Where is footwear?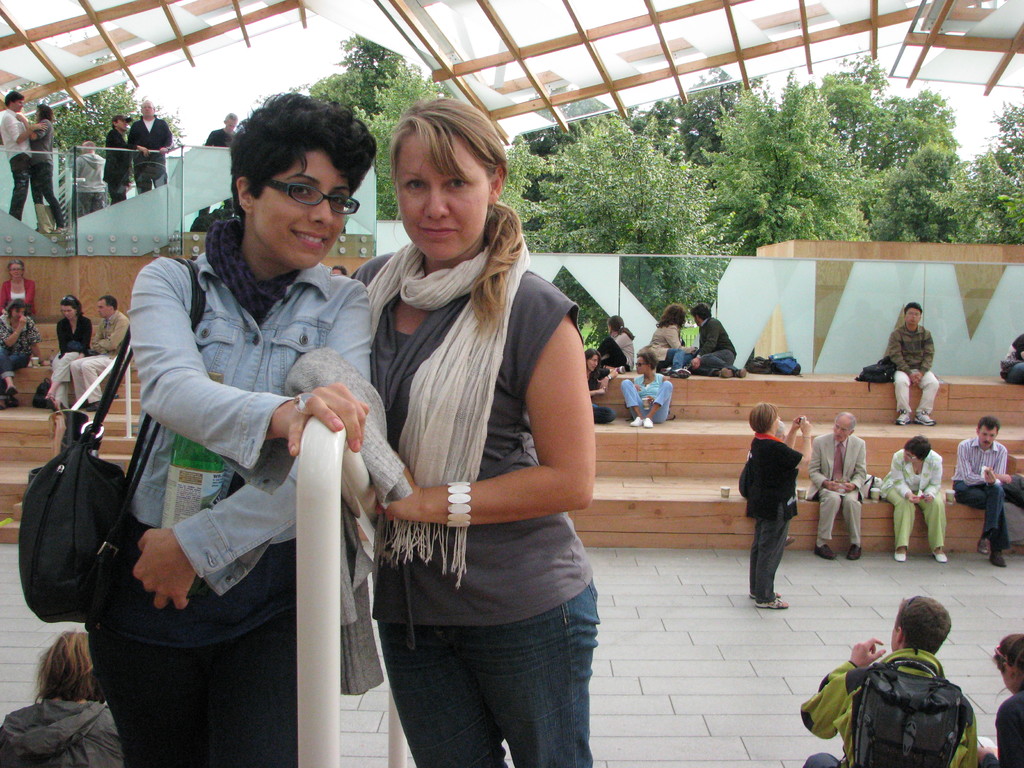
pyautogui.locateOnScreen(48, 397, 65, 413).
